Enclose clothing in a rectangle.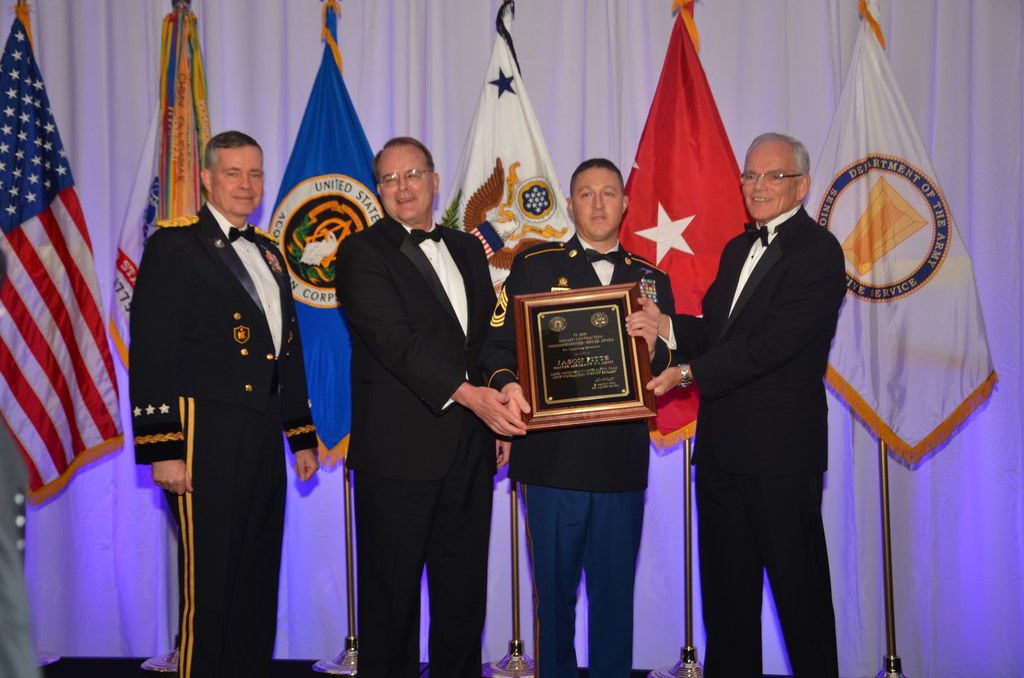
(489,235,679,677).
